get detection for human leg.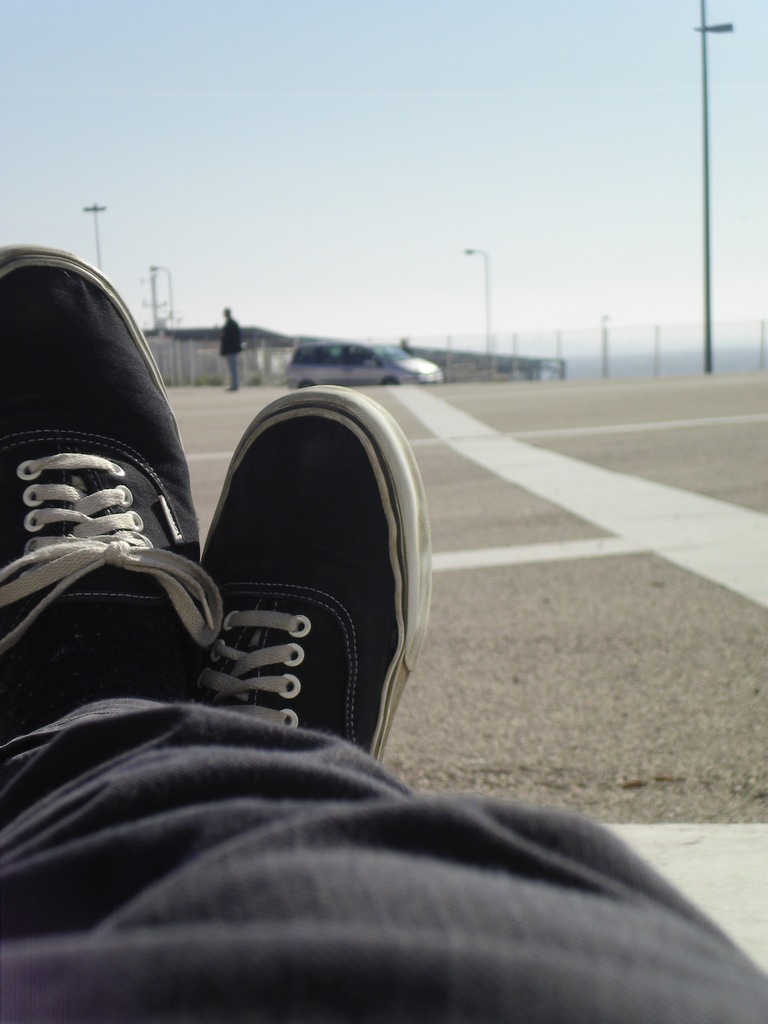
Detection: (left=0, top=240, right=767, bottom=1019).
